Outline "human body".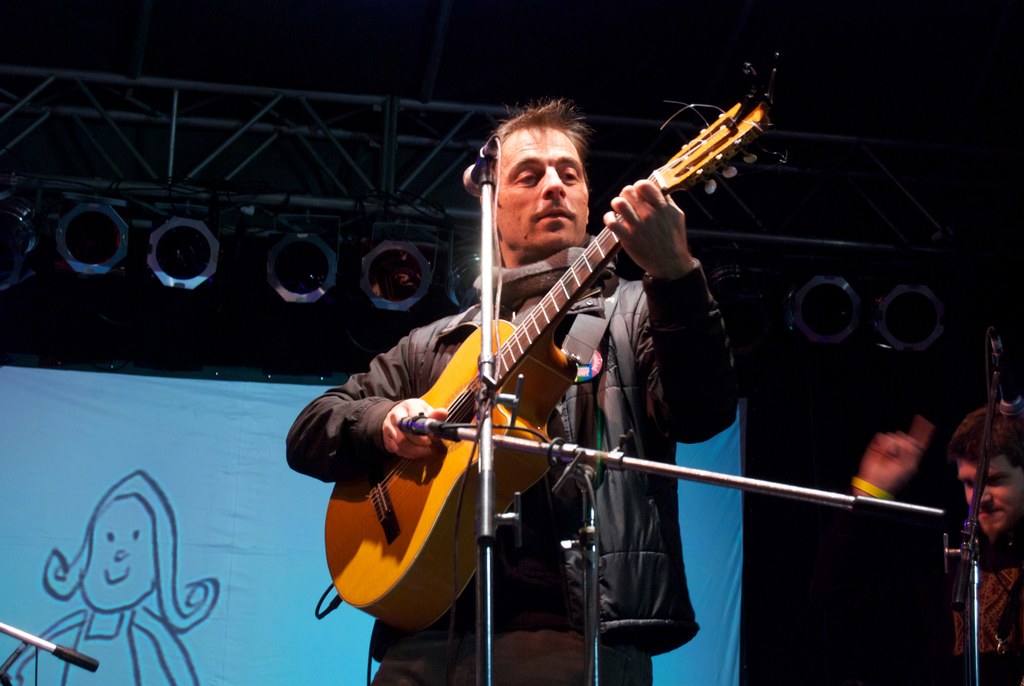
Outline: crop(326, 98, 696, 663).
